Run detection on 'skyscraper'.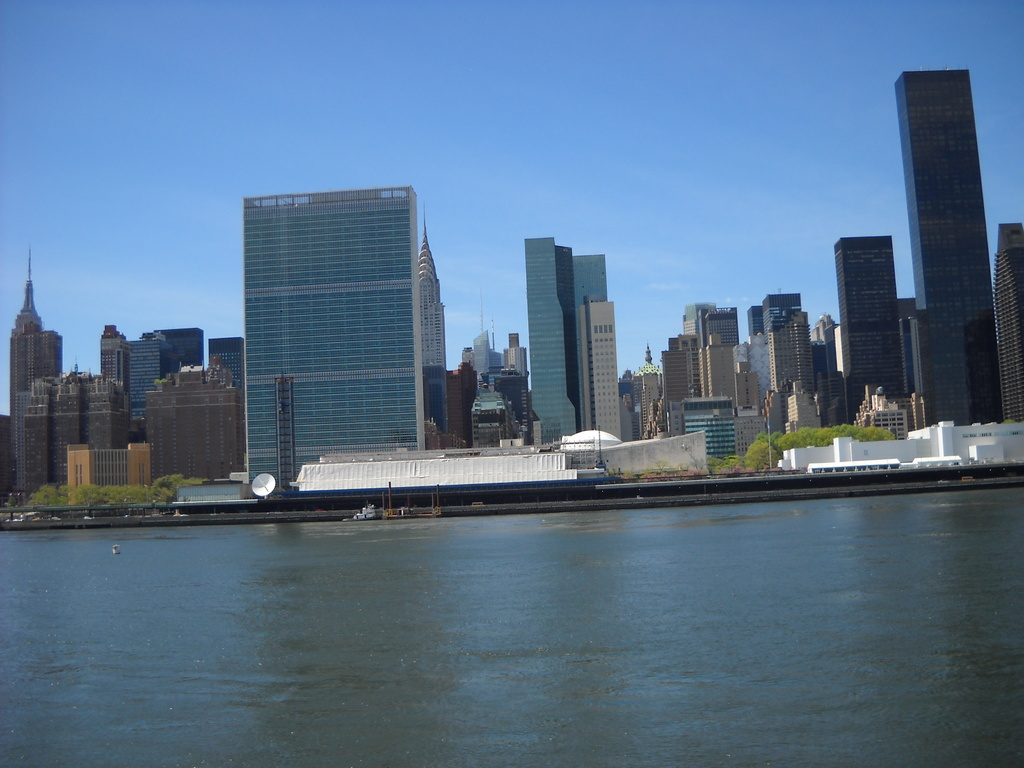
Result: x1=217 y1=177 x2=460 y2=468.
